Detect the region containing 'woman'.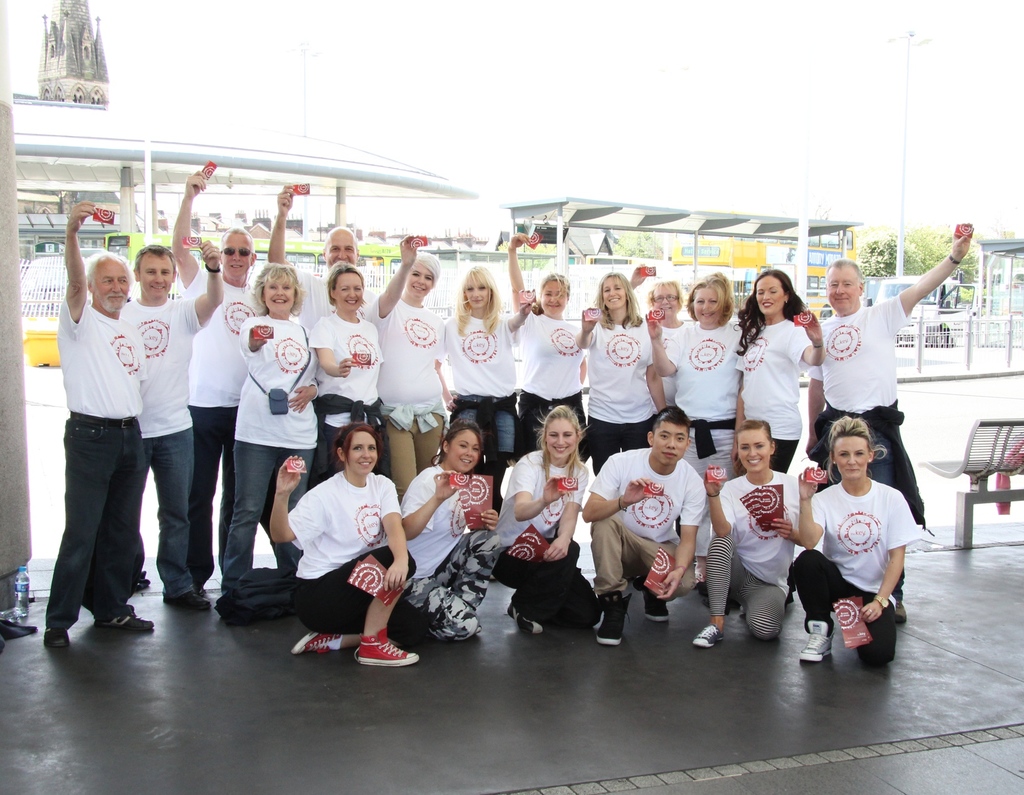
x1=802 y1=413 x2=918 y2=668.
